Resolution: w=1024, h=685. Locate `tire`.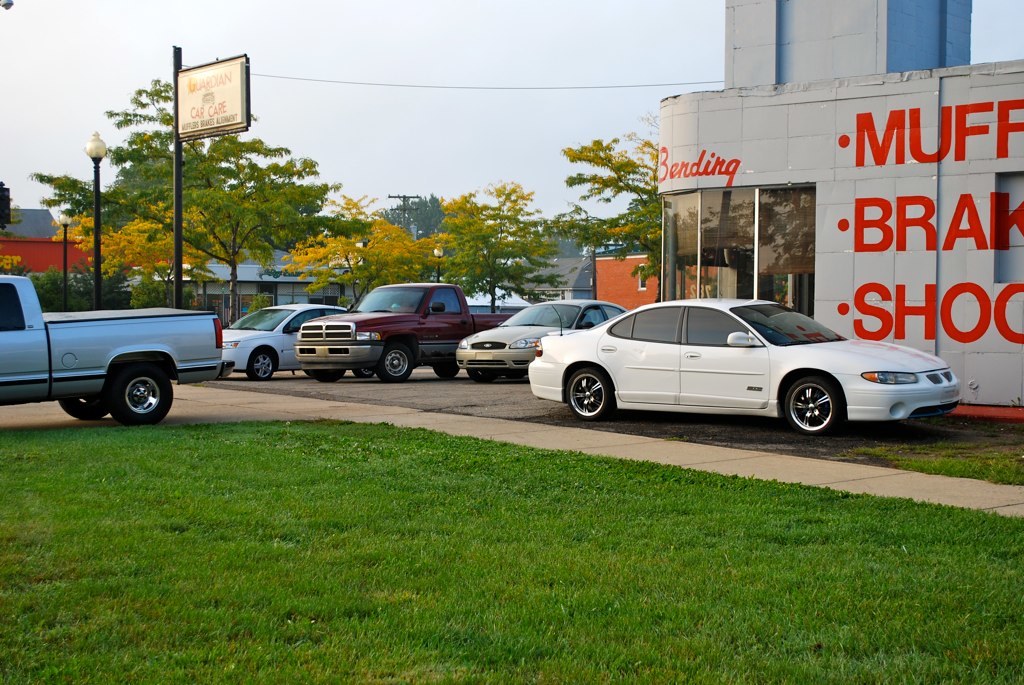
Rect(467, 364, 496, 381).
